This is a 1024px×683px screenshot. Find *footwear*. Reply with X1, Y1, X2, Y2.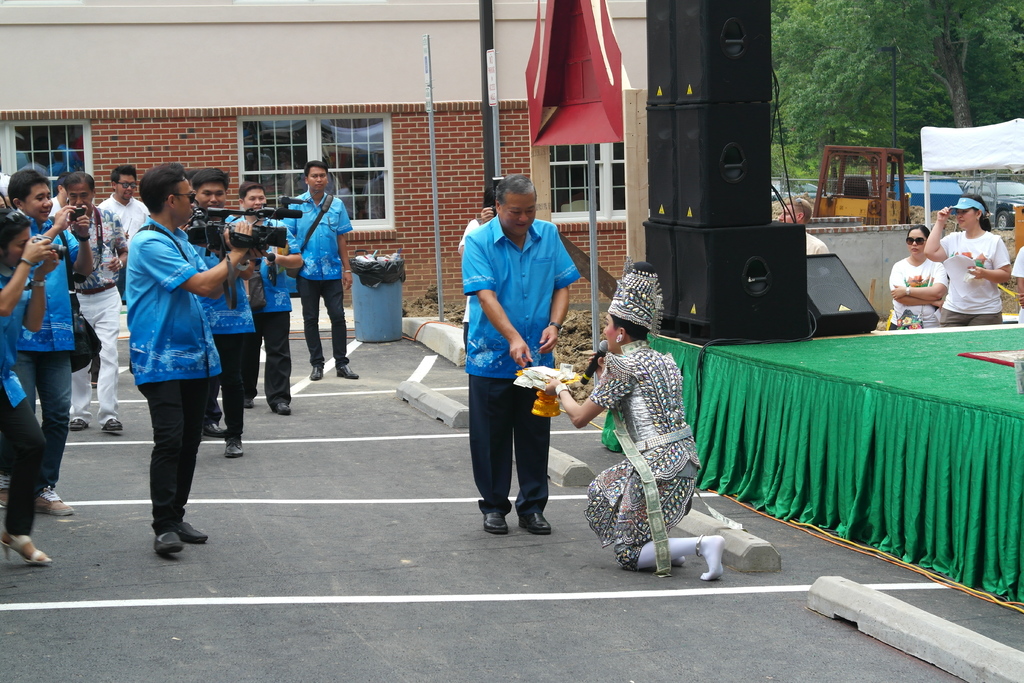
177, 523, 211, 541.
